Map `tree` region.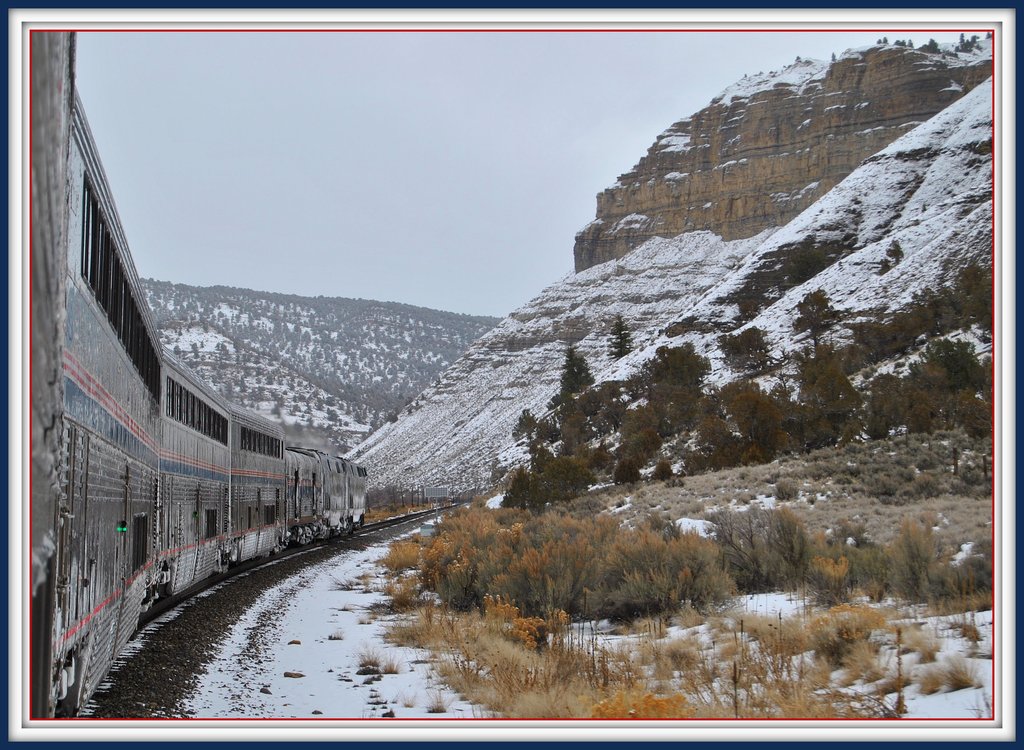
Mapped to 605 310 636 360.
